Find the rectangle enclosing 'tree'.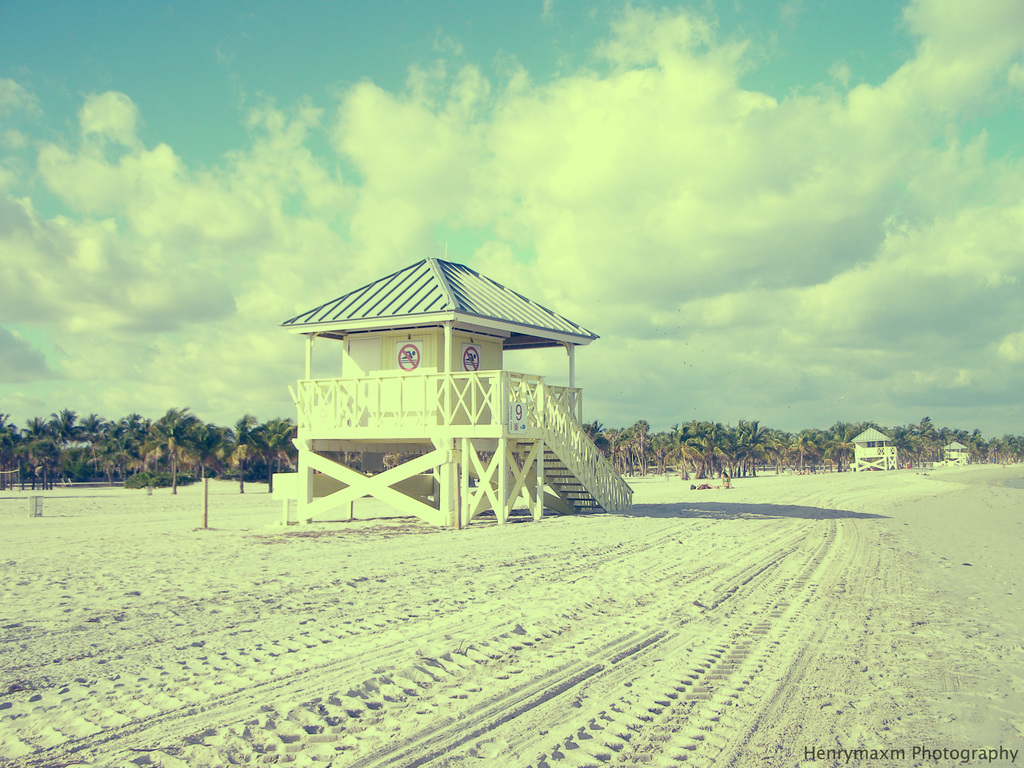
(32,436,57,488).
